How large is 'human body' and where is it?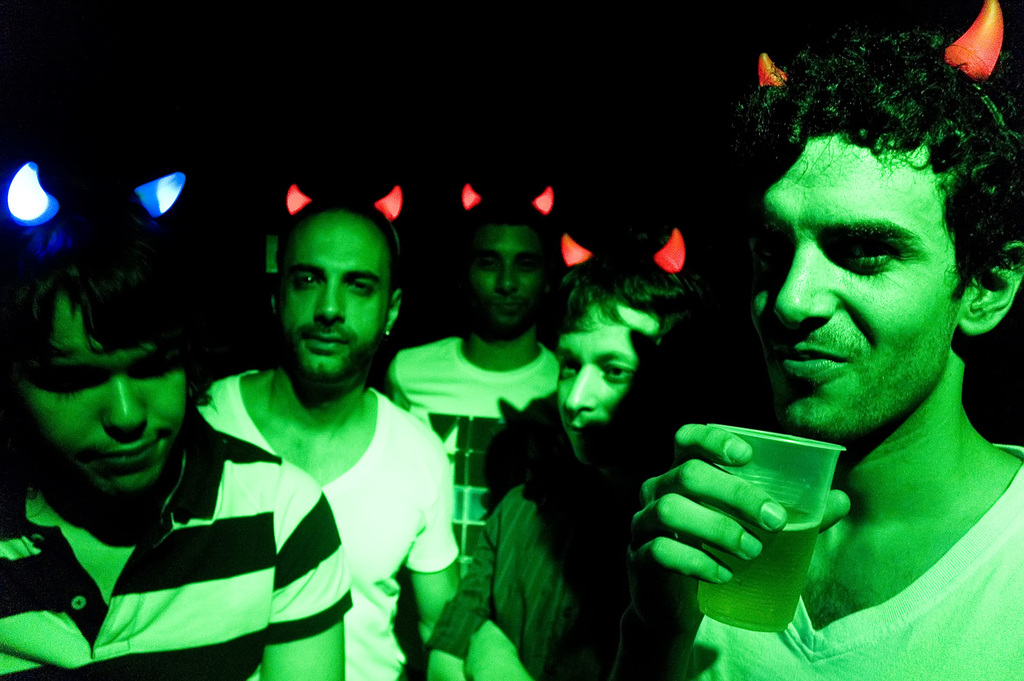
Bounding box: [x1=389, y1=193, x2=556, y2=576].
